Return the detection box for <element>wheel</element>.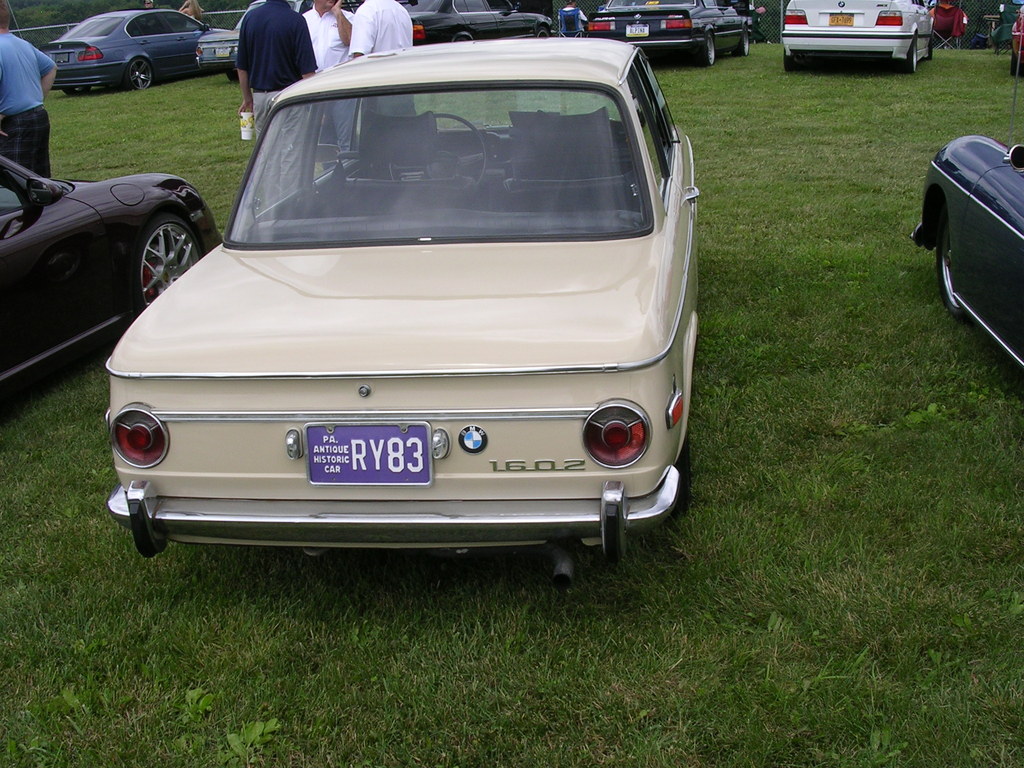
locate(733, 24, 751, 59).
